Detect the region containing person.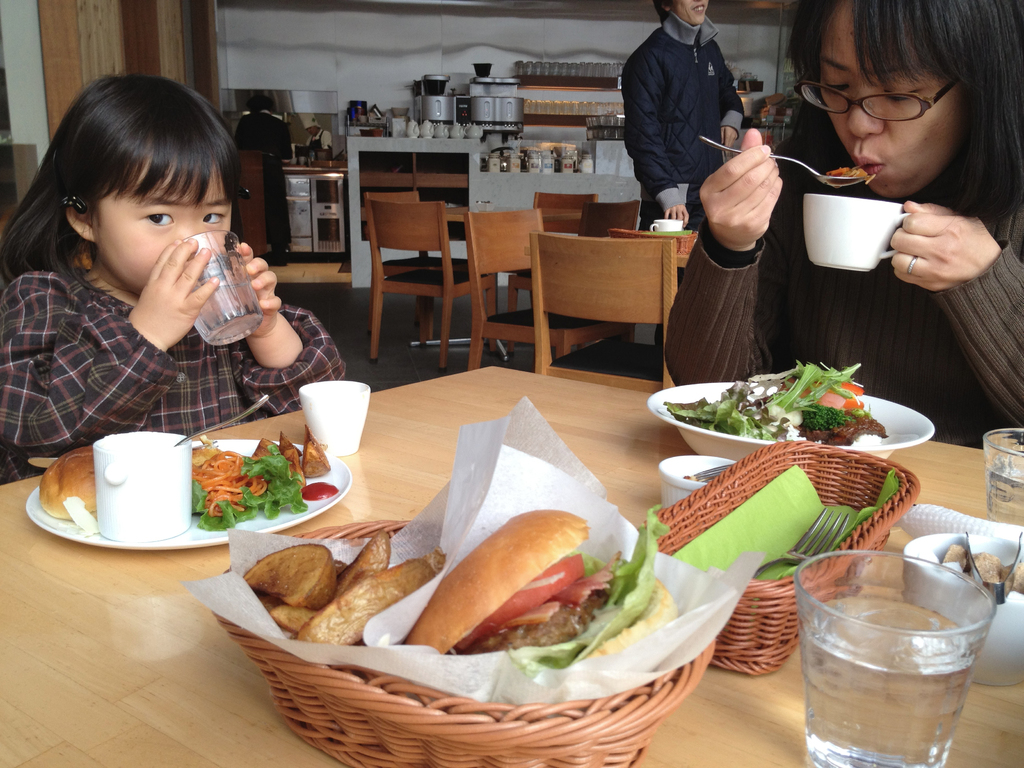
region(0, 78, 356, 475).
